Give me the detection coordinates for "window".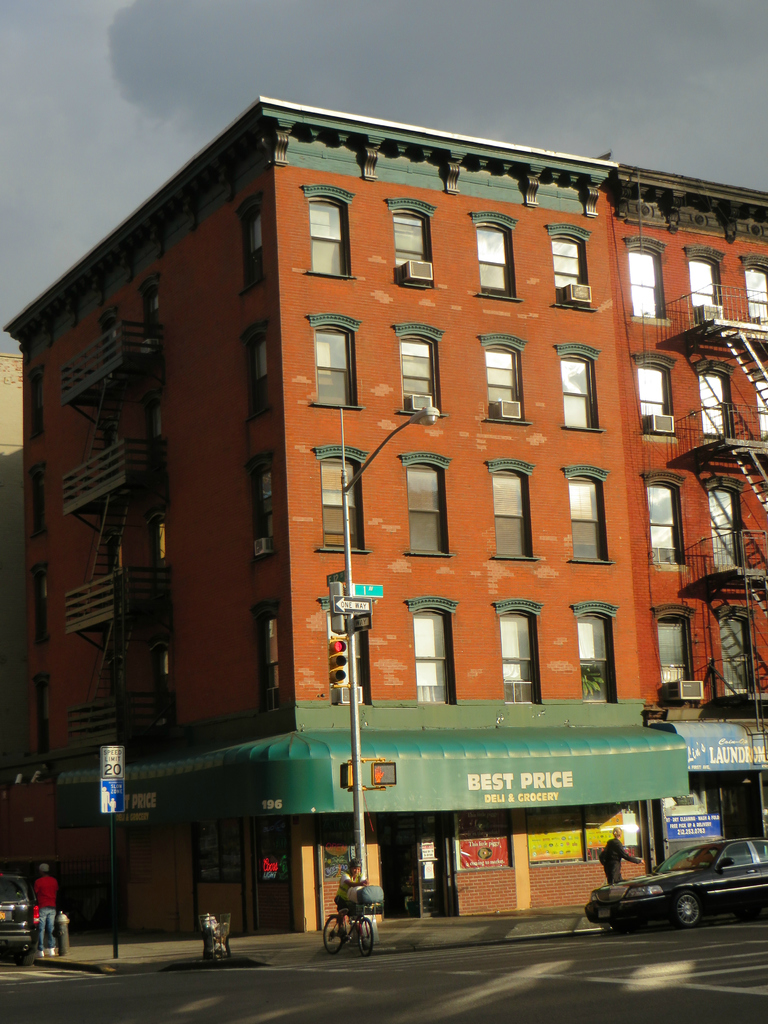
412 607 449 708.
